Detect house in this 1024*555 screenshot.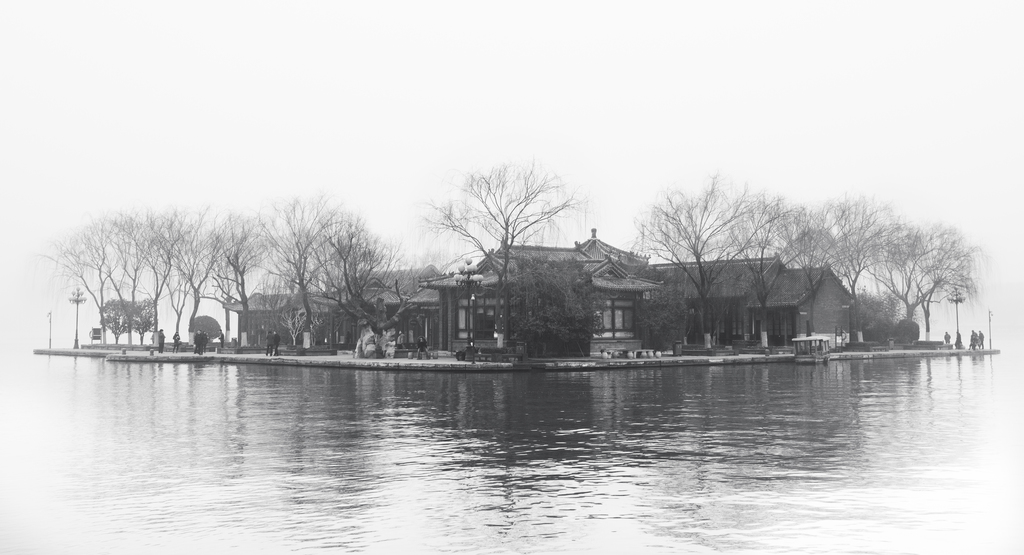
Detection: crop(438, 237, 655, 351).
